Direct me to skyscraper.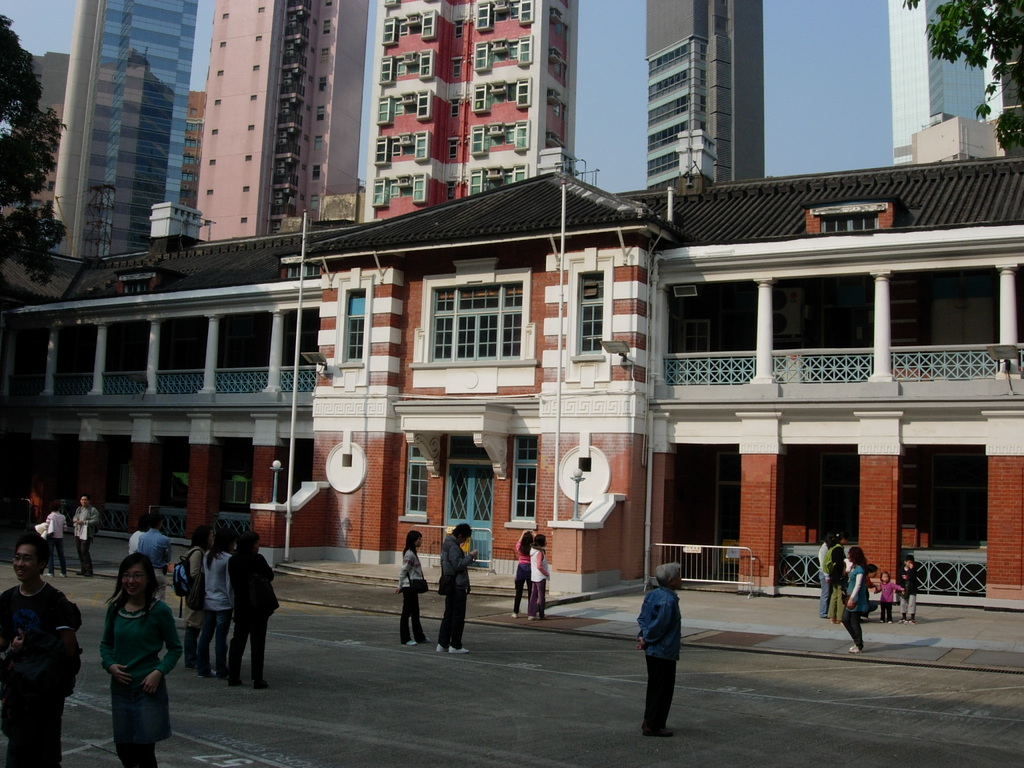
Direction: 191,0,364,251.
